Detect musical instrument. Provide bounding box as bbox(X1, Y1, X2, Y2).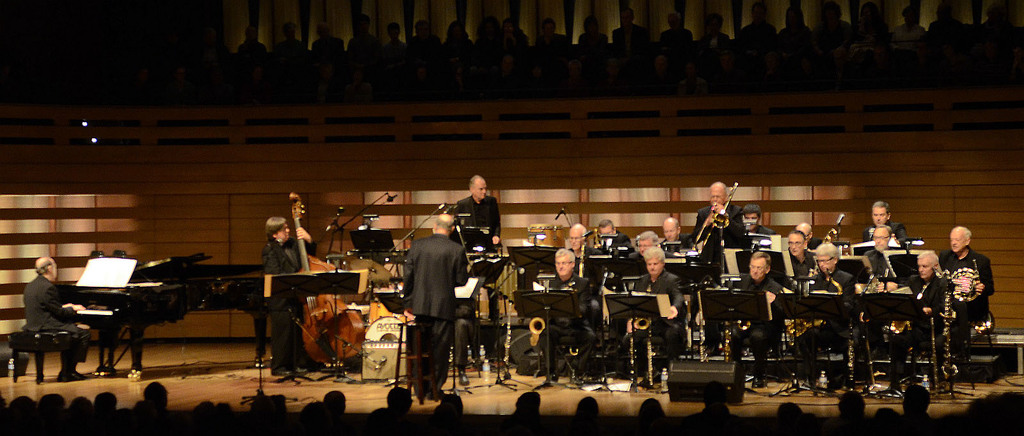
bbox(783, 264, 846, 340).
